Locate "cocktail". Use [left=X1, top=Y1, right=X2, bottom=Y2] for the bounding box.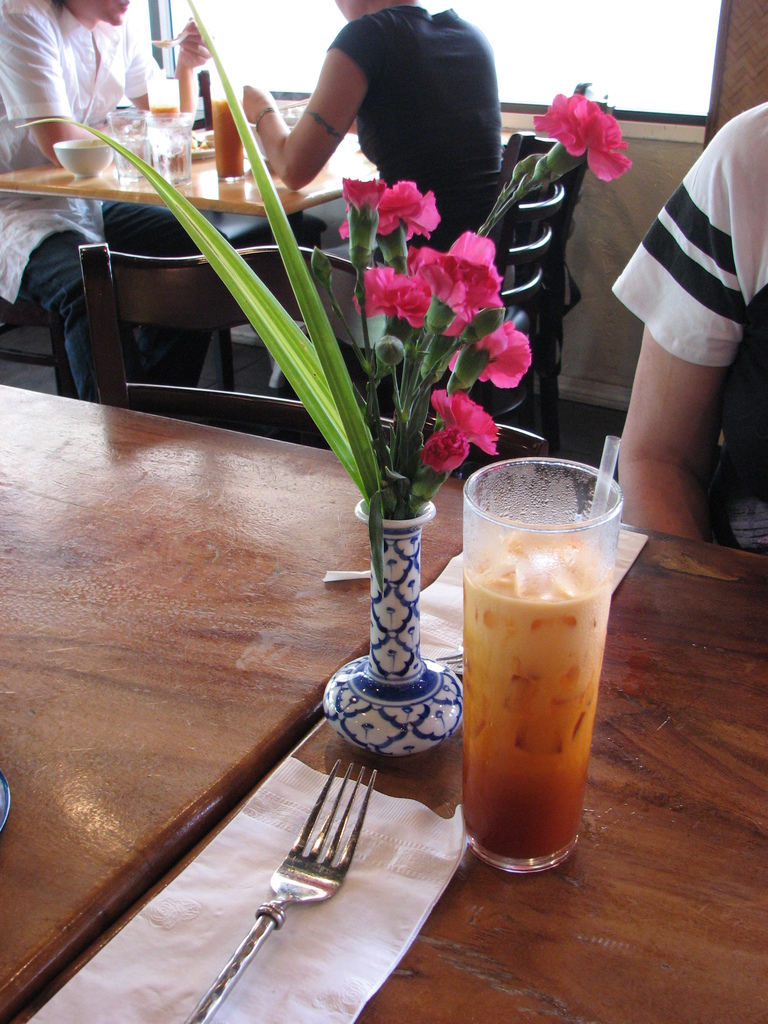
[left=452, top=450, right=625, bottom=872].
